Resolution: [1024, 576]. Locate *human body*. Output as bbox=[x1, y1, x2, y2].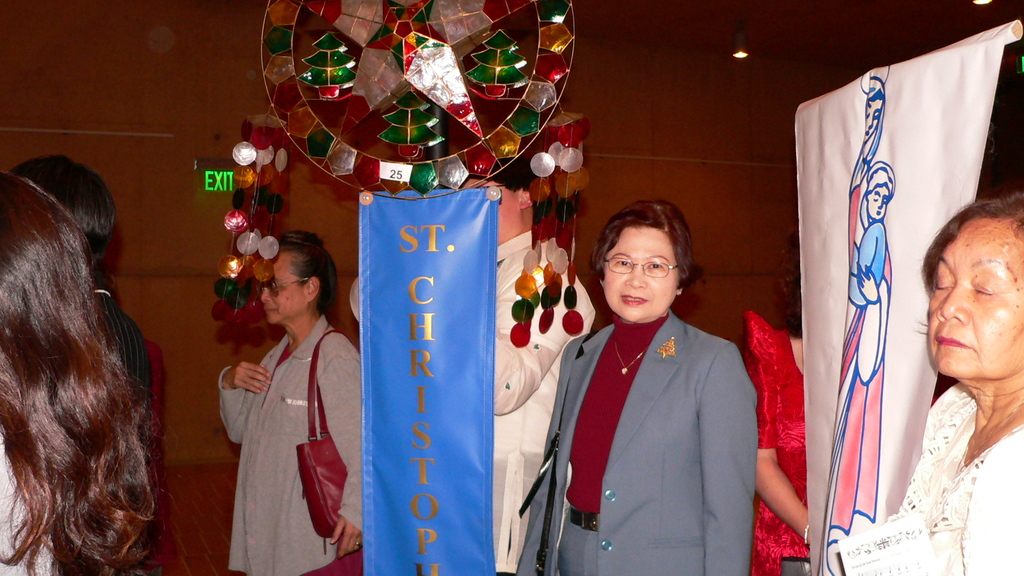
bbox=[351, 152, 595, 575].
